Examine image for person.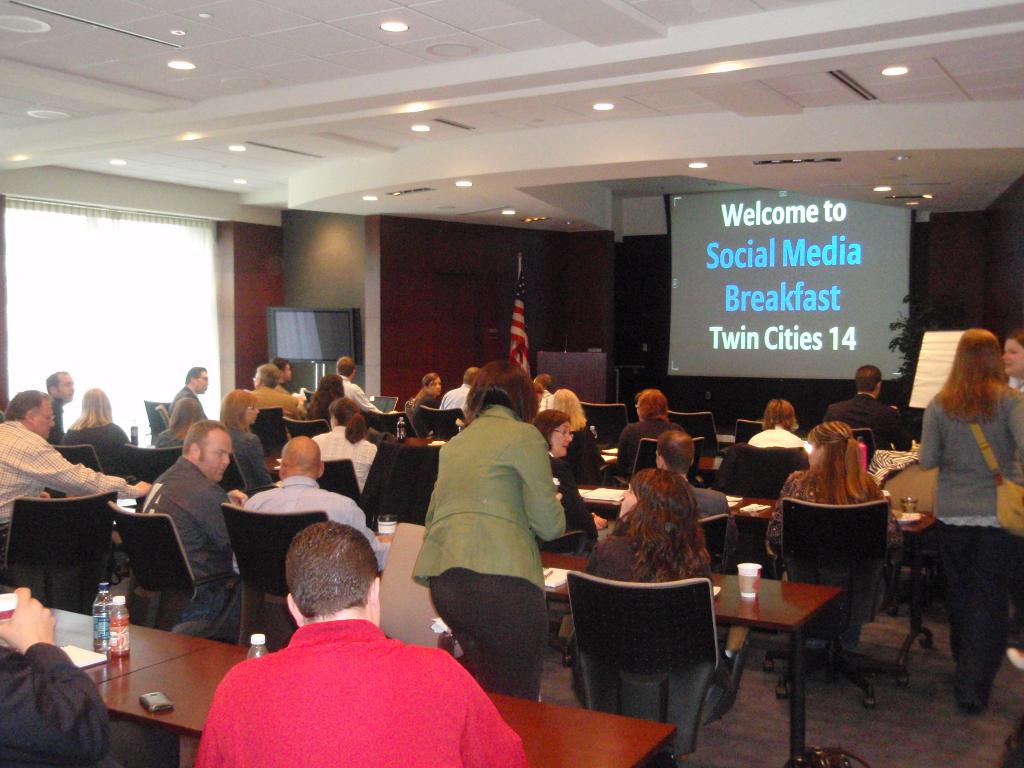
Examination result: 335/354/387/413.
